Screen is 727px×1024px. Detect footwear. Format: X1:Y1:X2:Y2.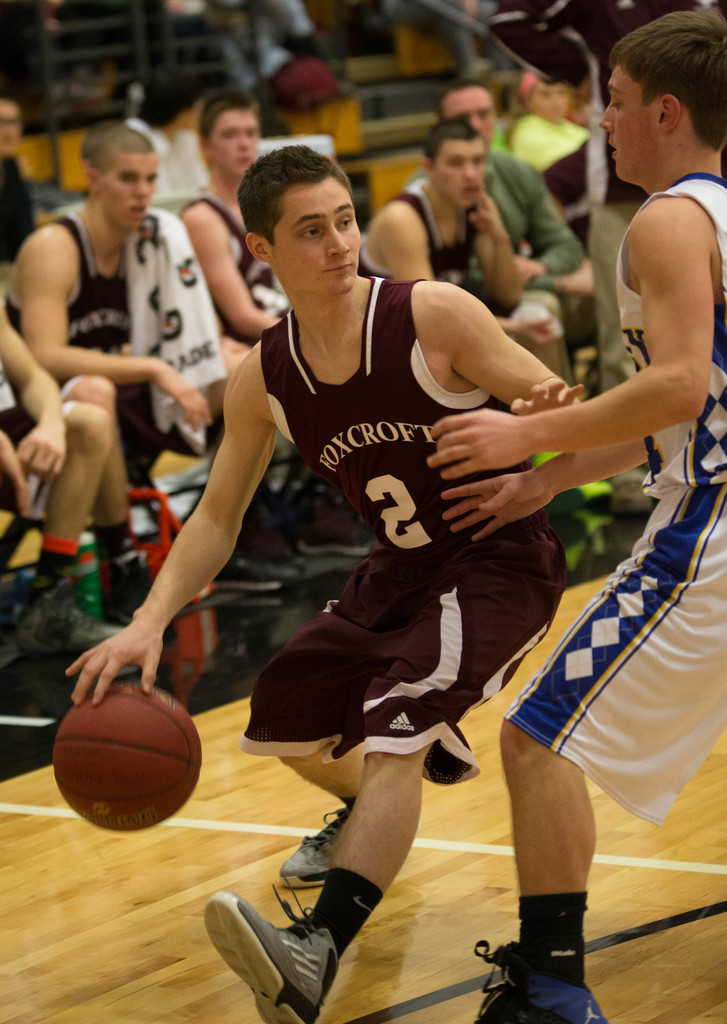
275:810:349:882.
